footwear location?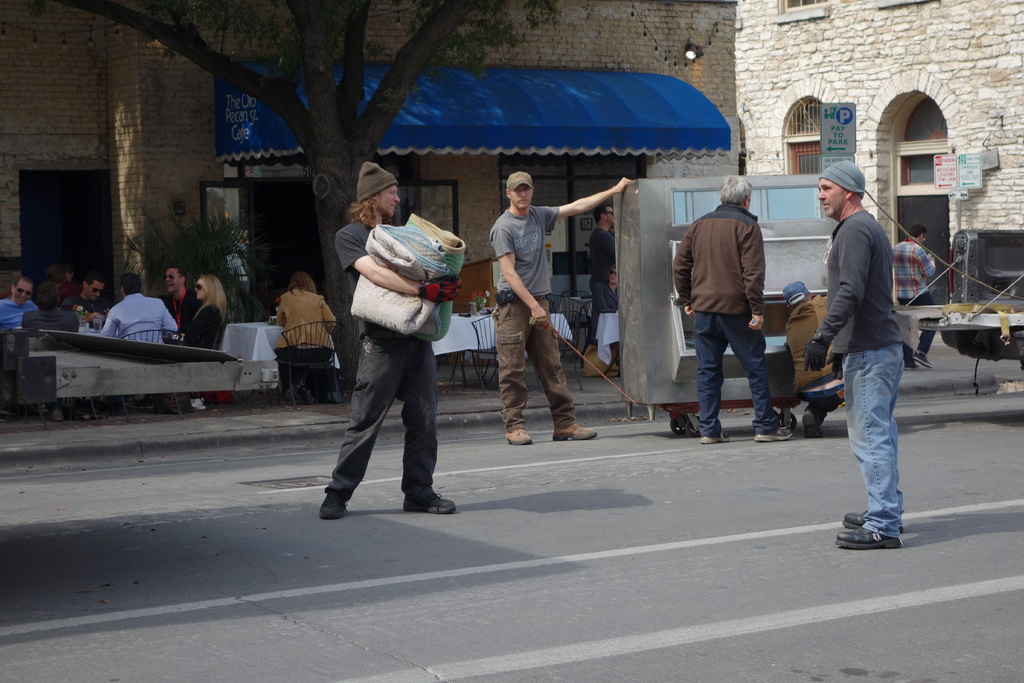
<box>502,423,530,443</box>
